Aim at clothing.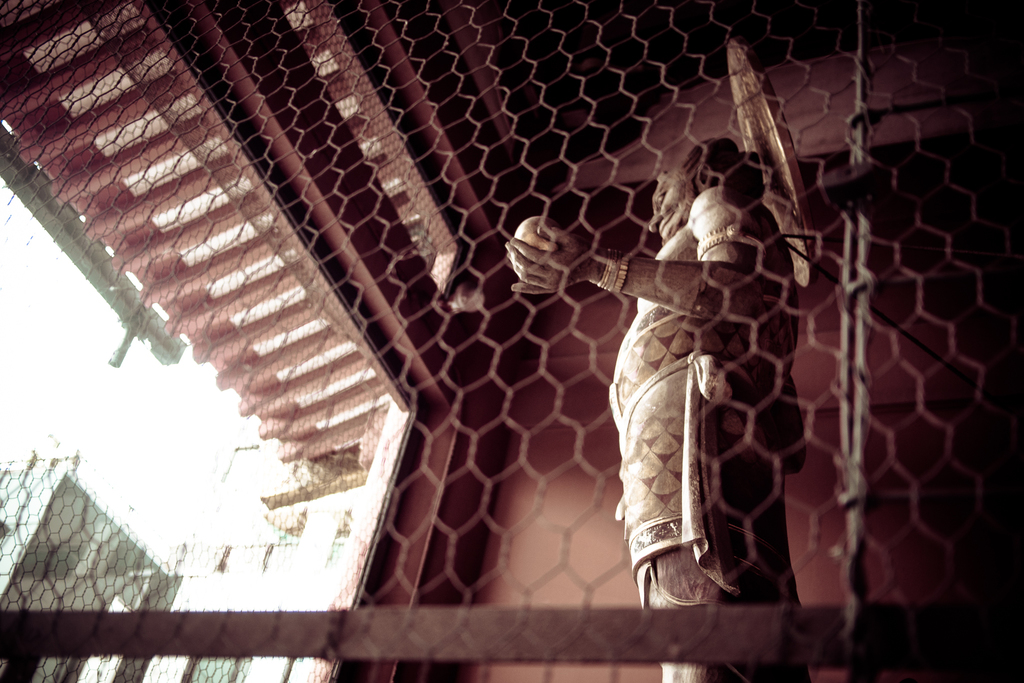
Aimed at region(605, 178, 815, 587).
